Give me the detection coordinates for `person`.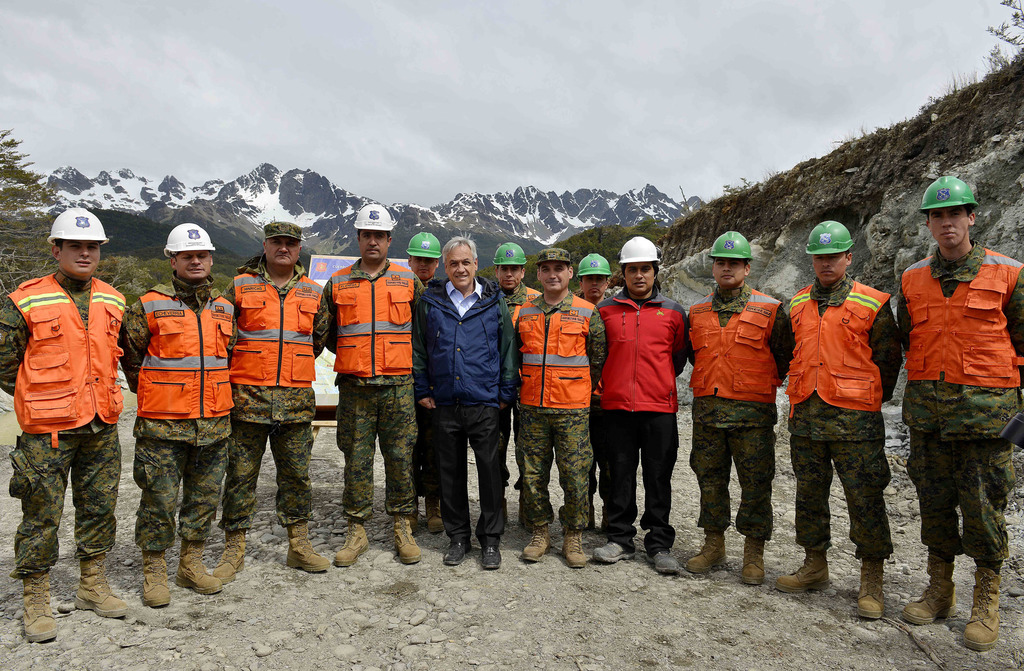
684/232/790/581.
